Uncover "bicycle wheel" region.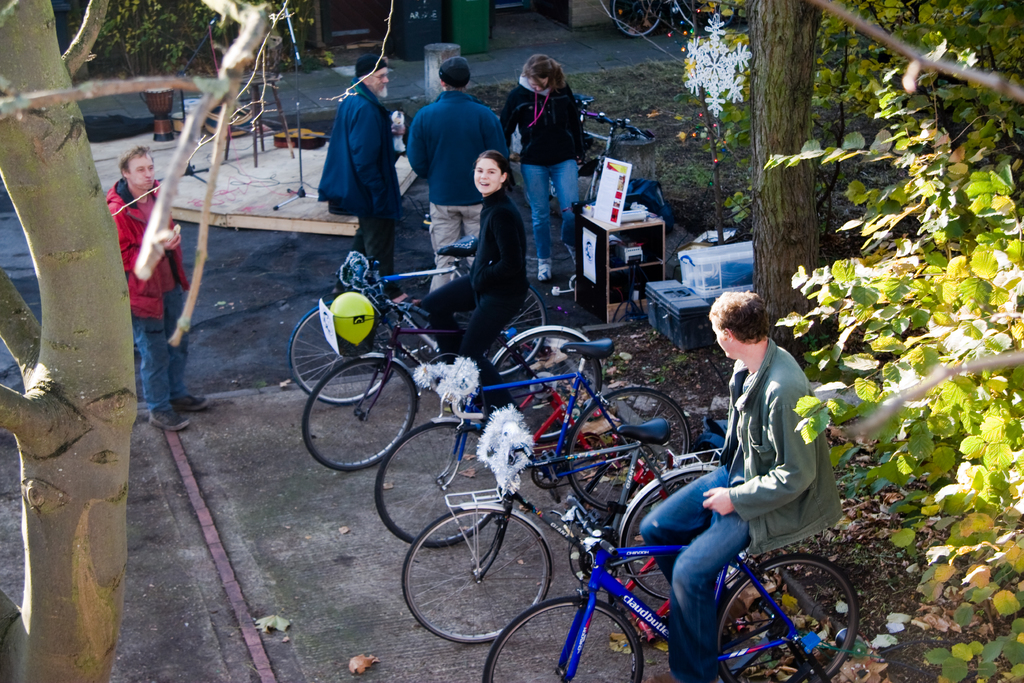
Uncovered: [288,298,396,406].
